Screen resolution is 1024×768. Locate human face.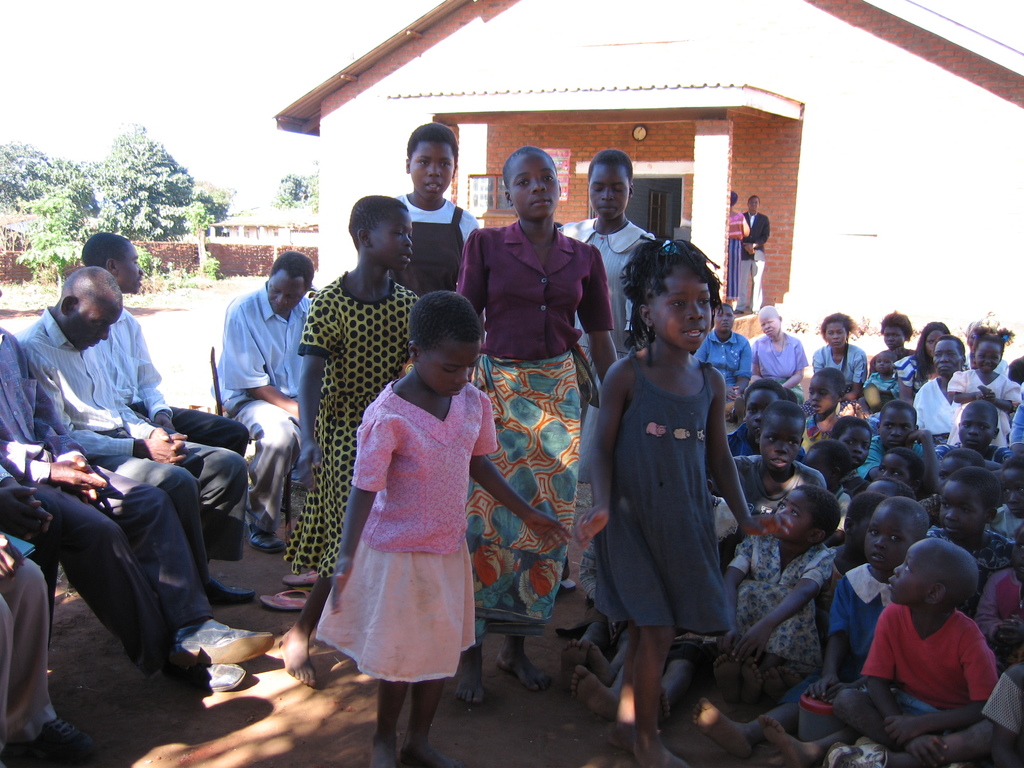
BBox(420, 338, 481, 401).
